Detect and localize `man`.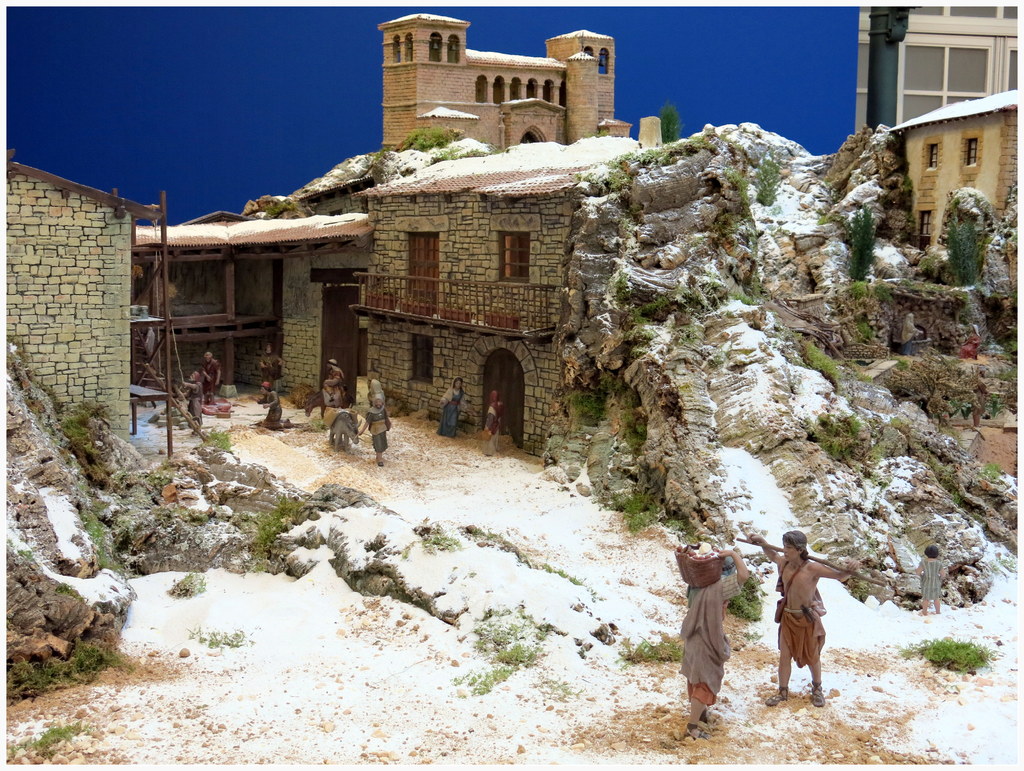
Localized at detection(320, 351, 343, 403).
